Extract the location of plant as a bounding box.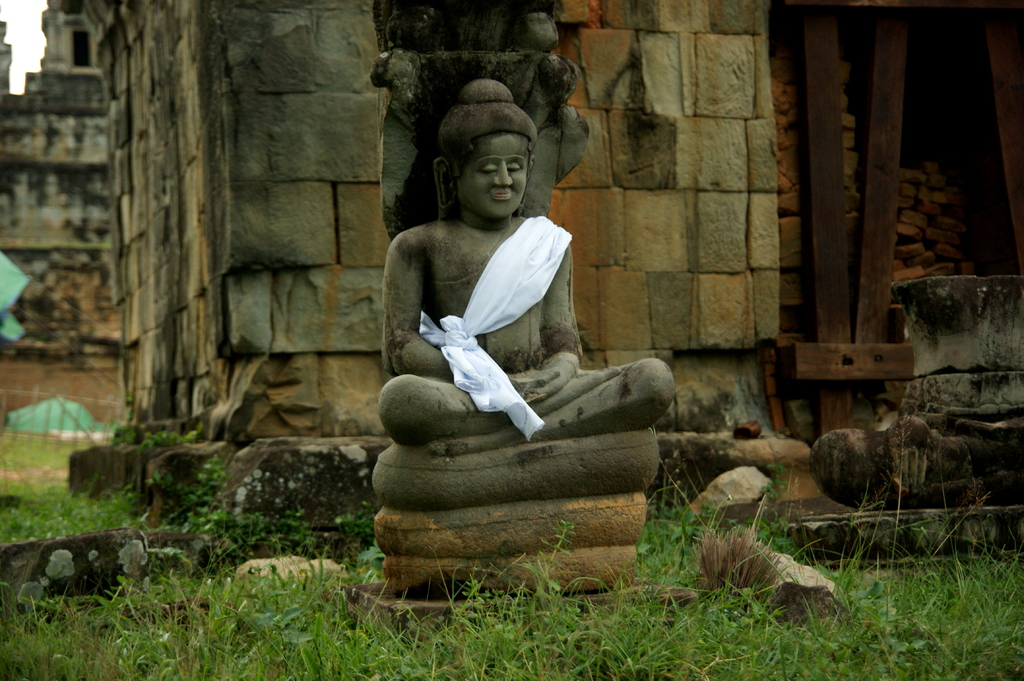
<box>141,424,214,445</box>.
